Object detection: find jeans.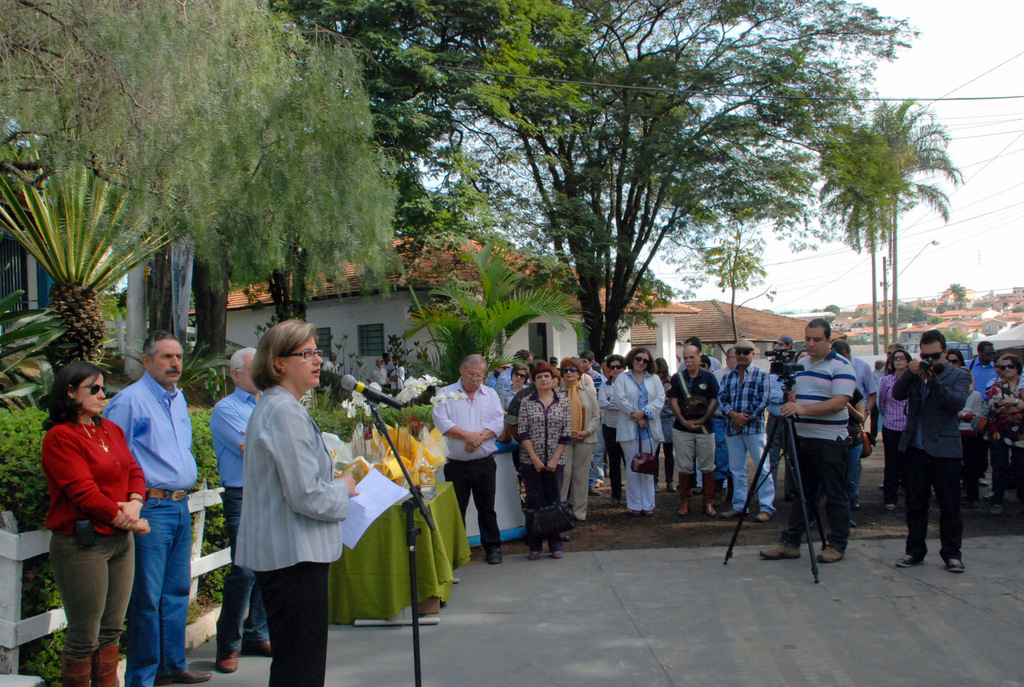
44,536,132,670.
